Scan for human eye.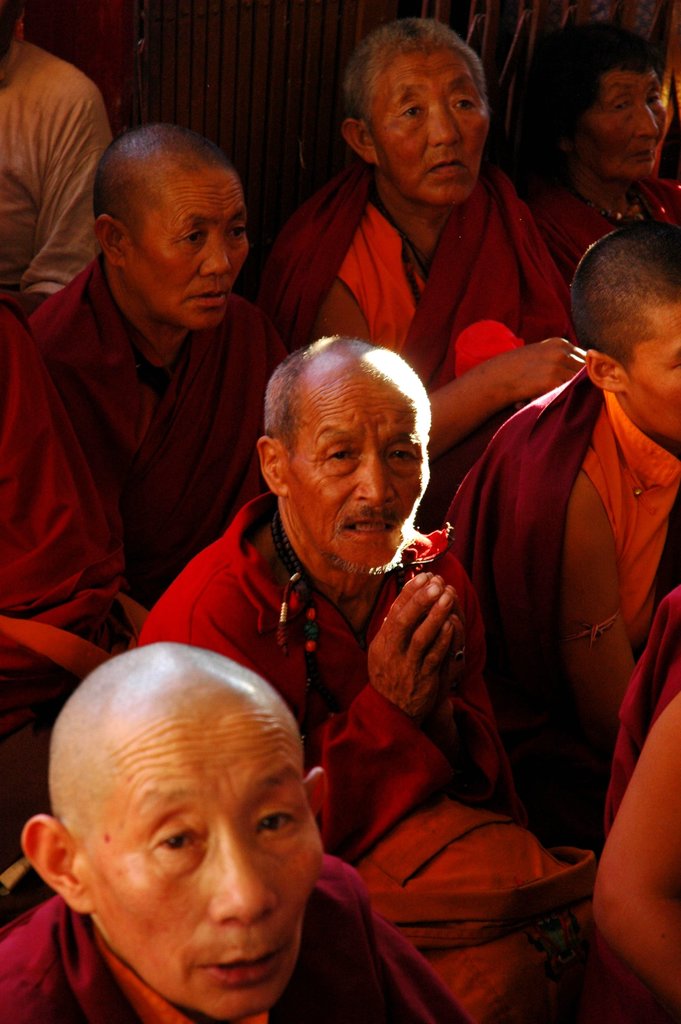
Scan result: box(154, 822, 205, 860).
